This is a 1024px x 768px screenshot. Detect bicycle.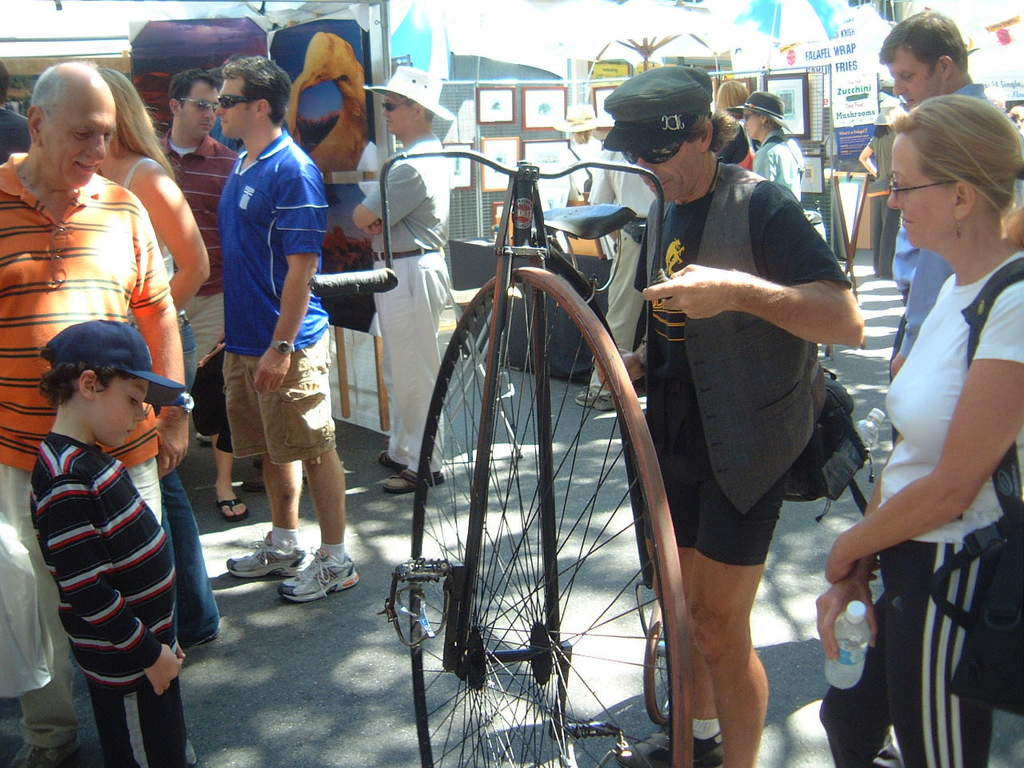
box(310, 154, 665, 767).
